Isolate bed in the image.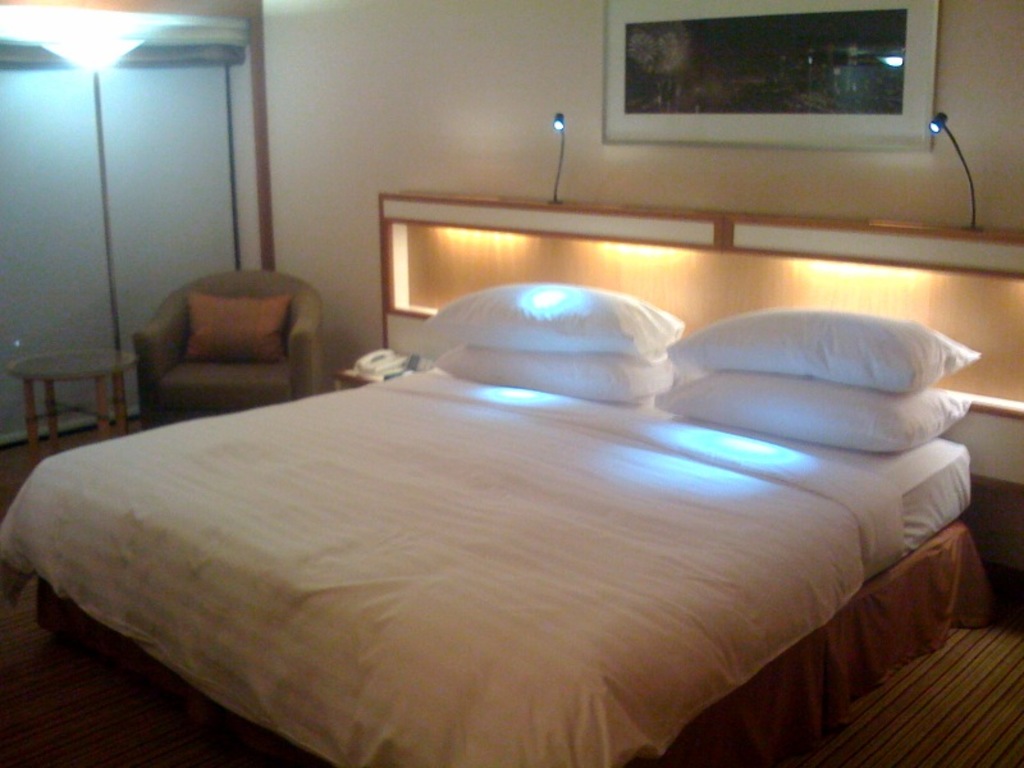
Isolated region: select_region(0, 338, 945, 735).
